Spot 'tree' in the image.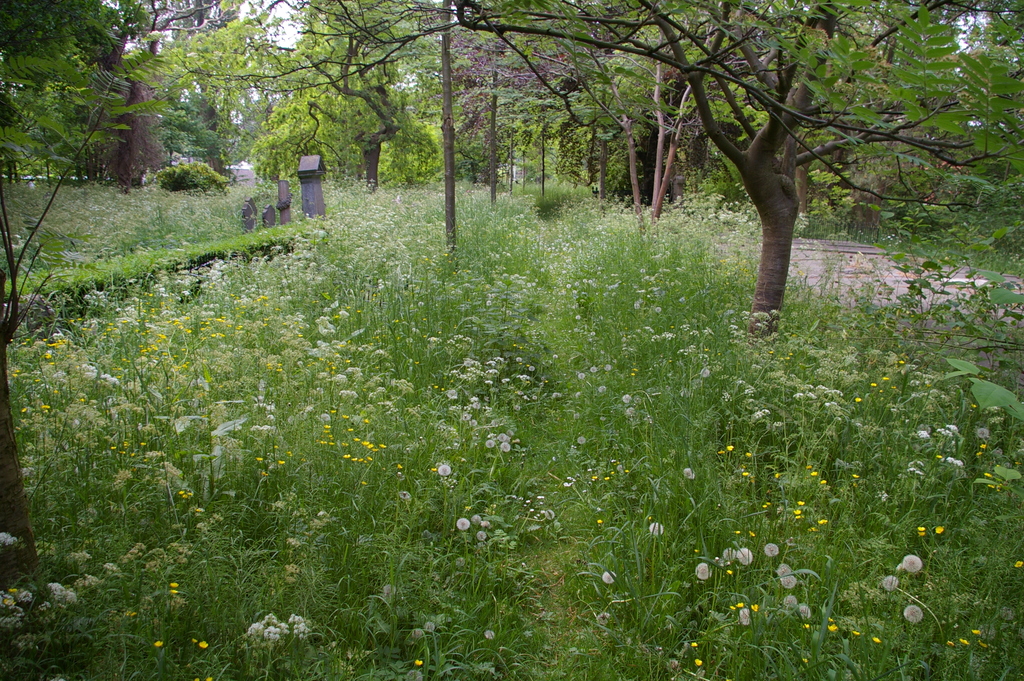
'tree' found at 185,1,1023,377.
